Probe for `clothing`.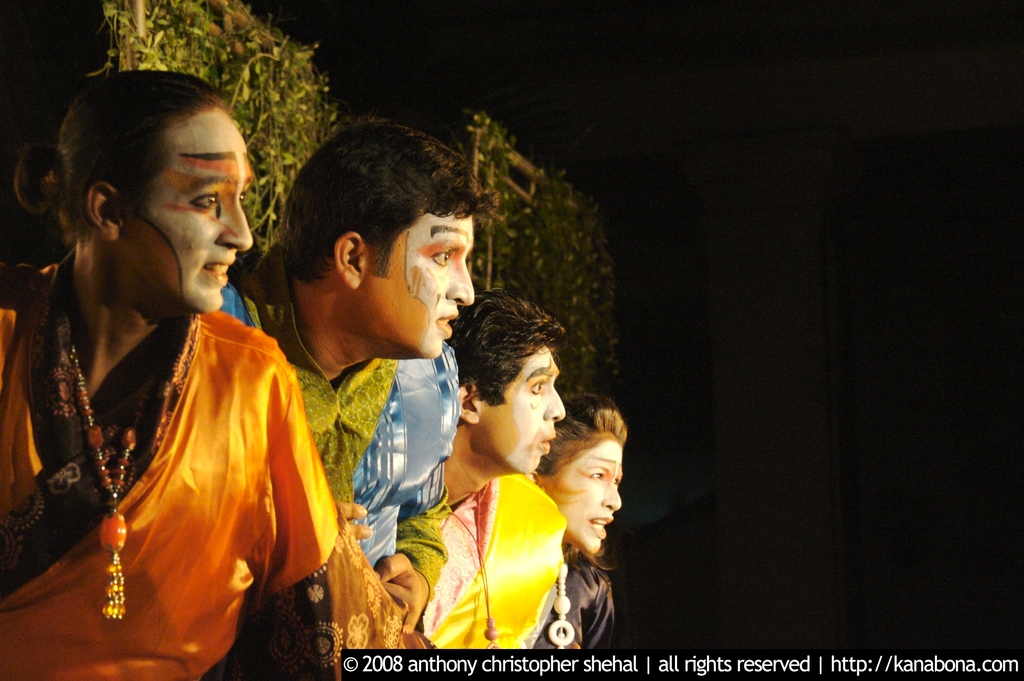
Probe result: <bbox>527, 548, 618, 680</bbox>.
